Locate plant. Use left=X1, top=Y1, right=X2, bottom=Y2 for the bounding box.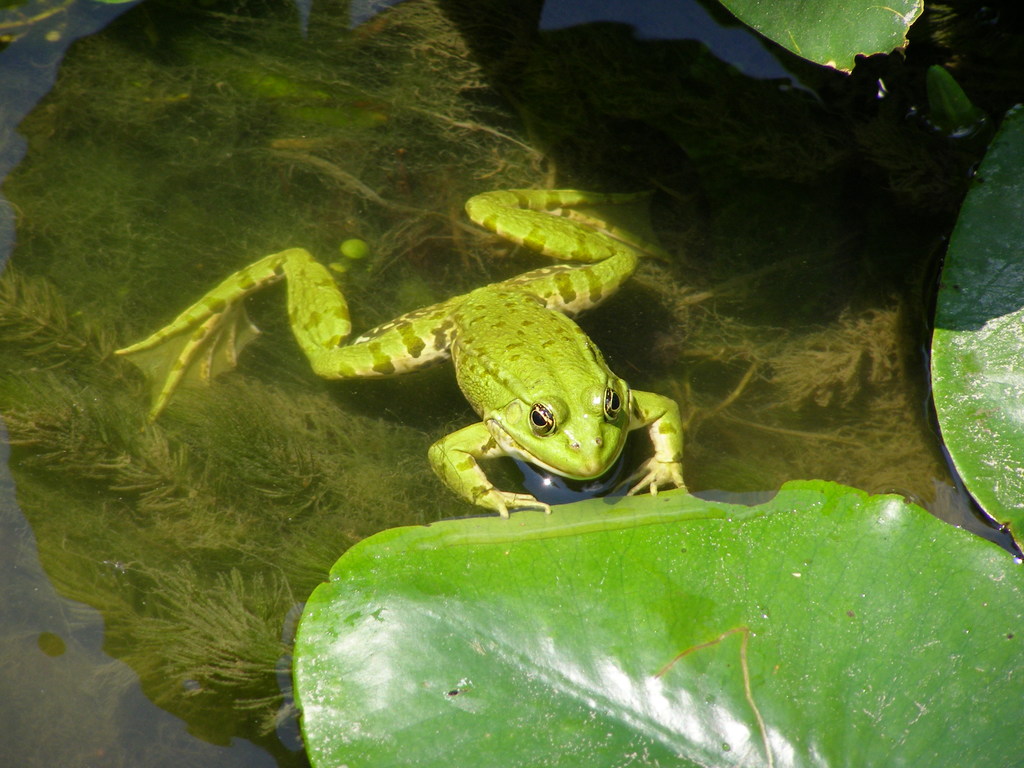
left=287, top=476, right=1023, bottom=767.
